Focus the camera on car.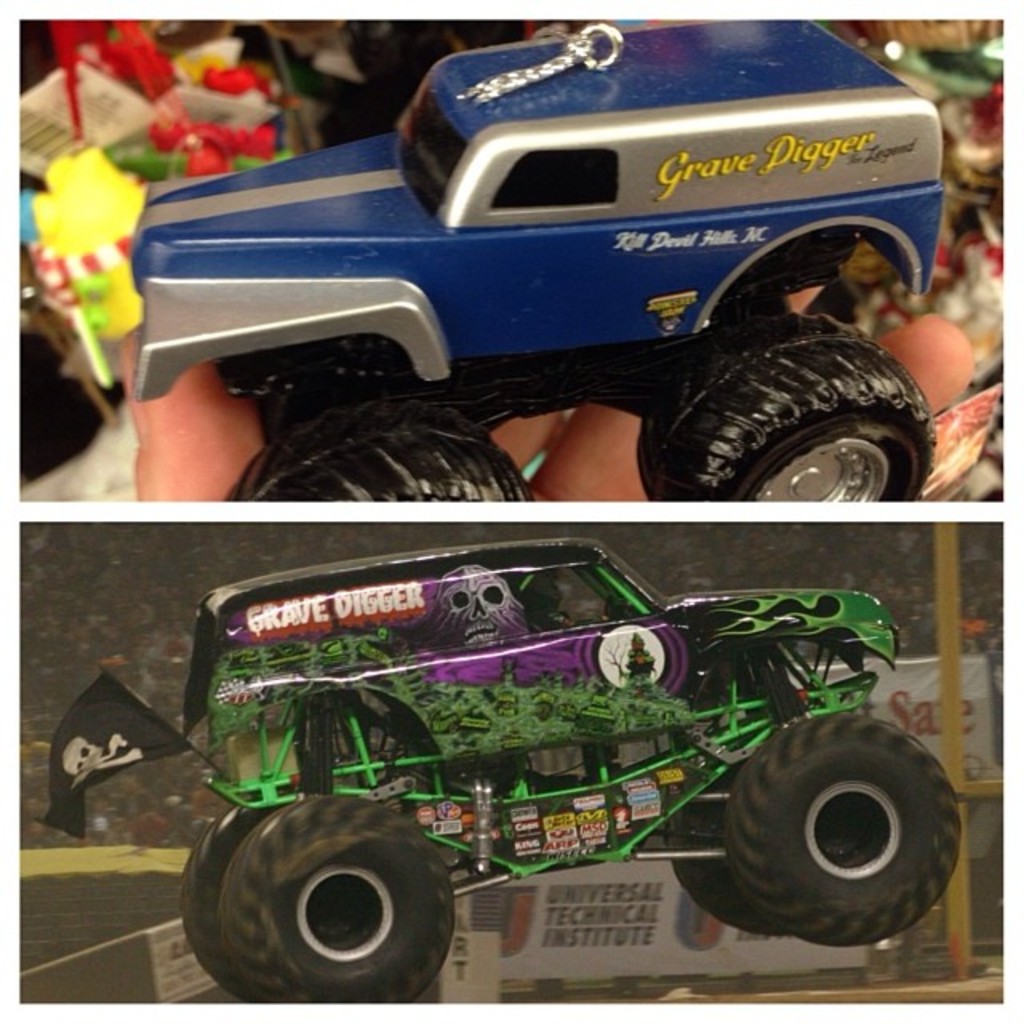
Focus region: Rect(181, 539, 962, 1002).
